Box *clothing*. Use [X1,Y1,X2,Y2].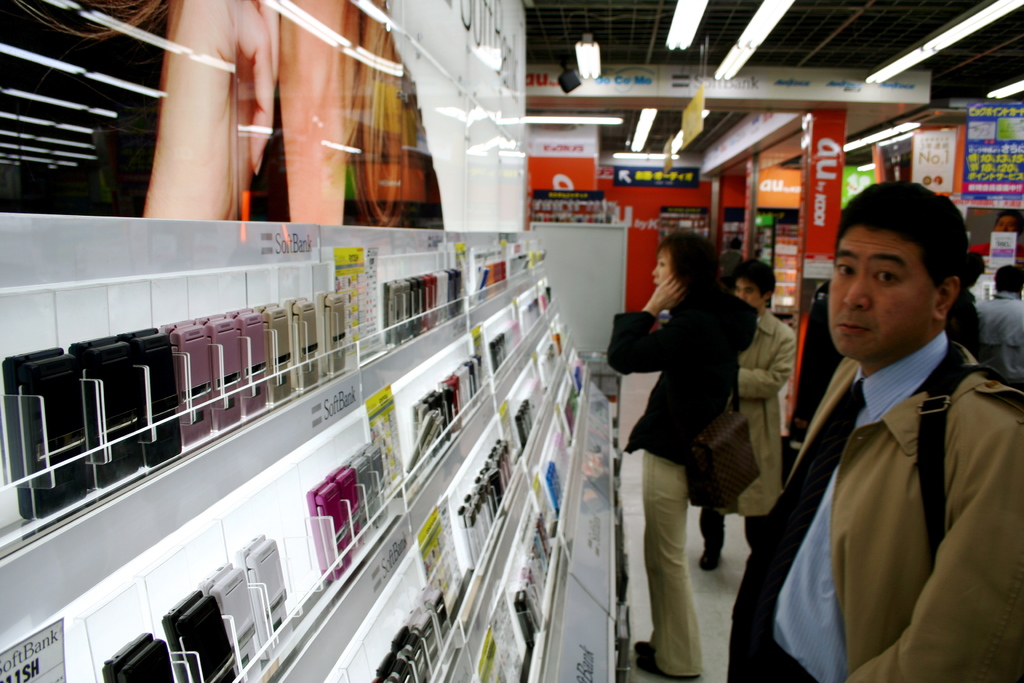
[598,278,763,670].
